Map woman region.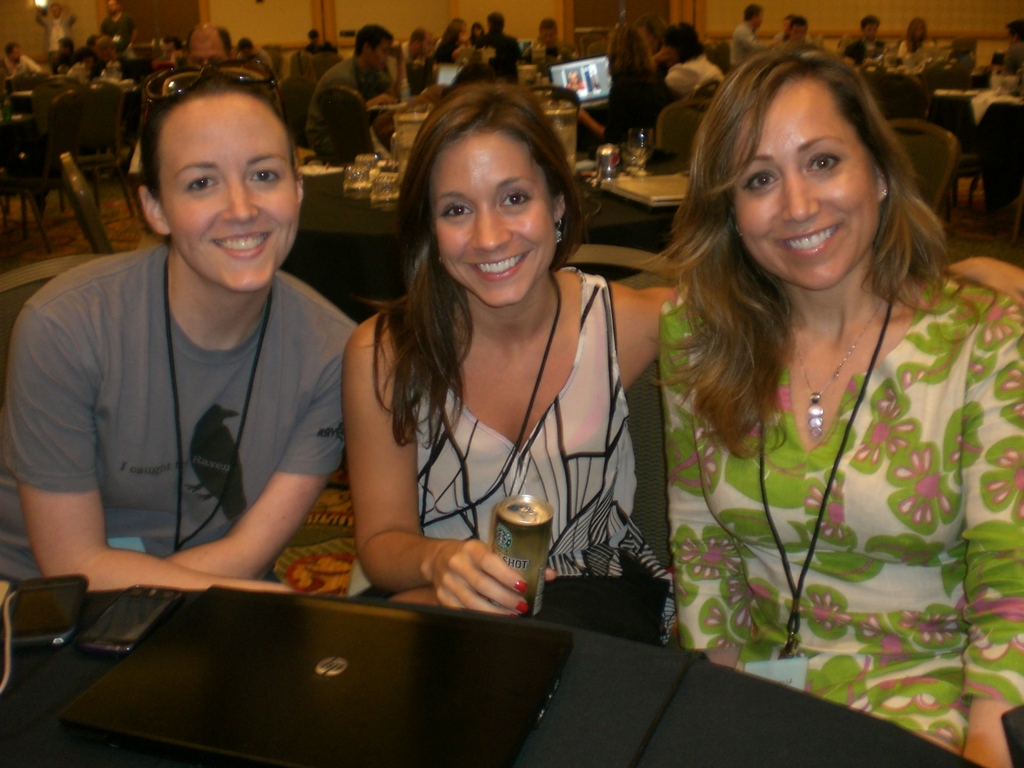
Mapped to box(728, 0, 774, 61).
